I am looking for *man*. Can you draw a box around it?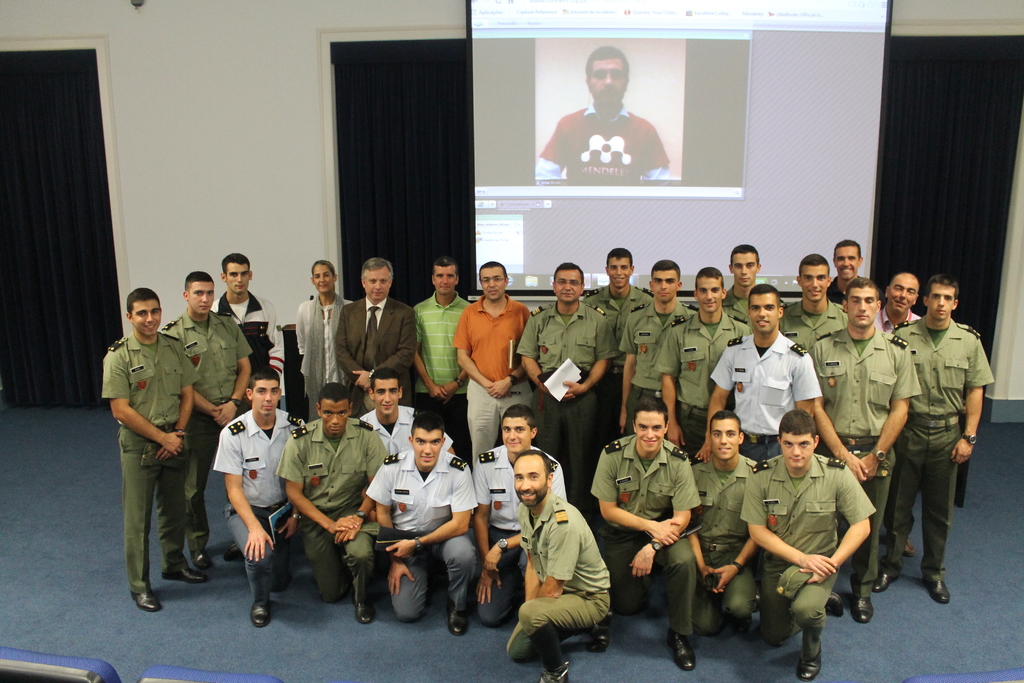
Sure, the bounding box is 742 410 878 682.
